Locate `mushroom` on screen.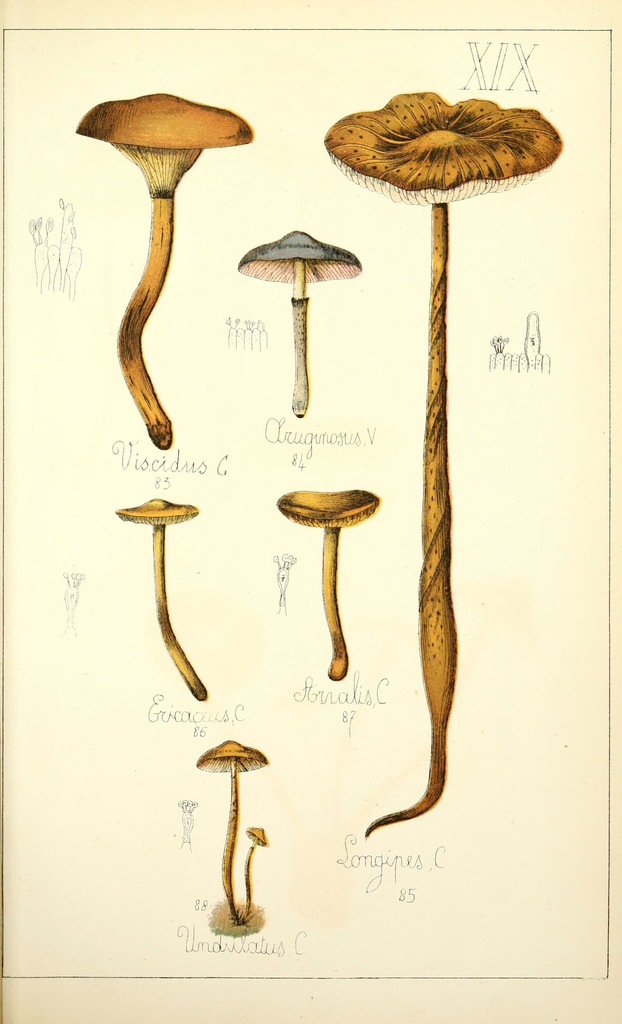
On screen at Rect(111, 497, 207, 702).
